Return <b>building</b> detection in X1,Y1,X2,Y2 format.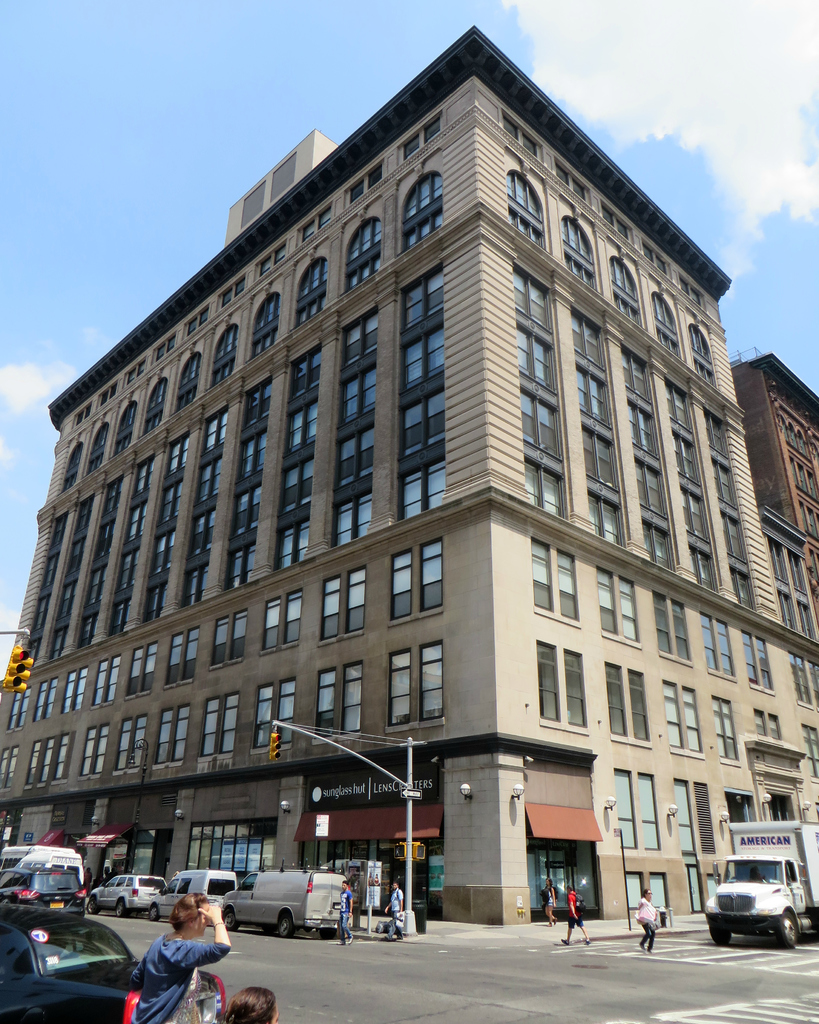
732,349,818,591.
